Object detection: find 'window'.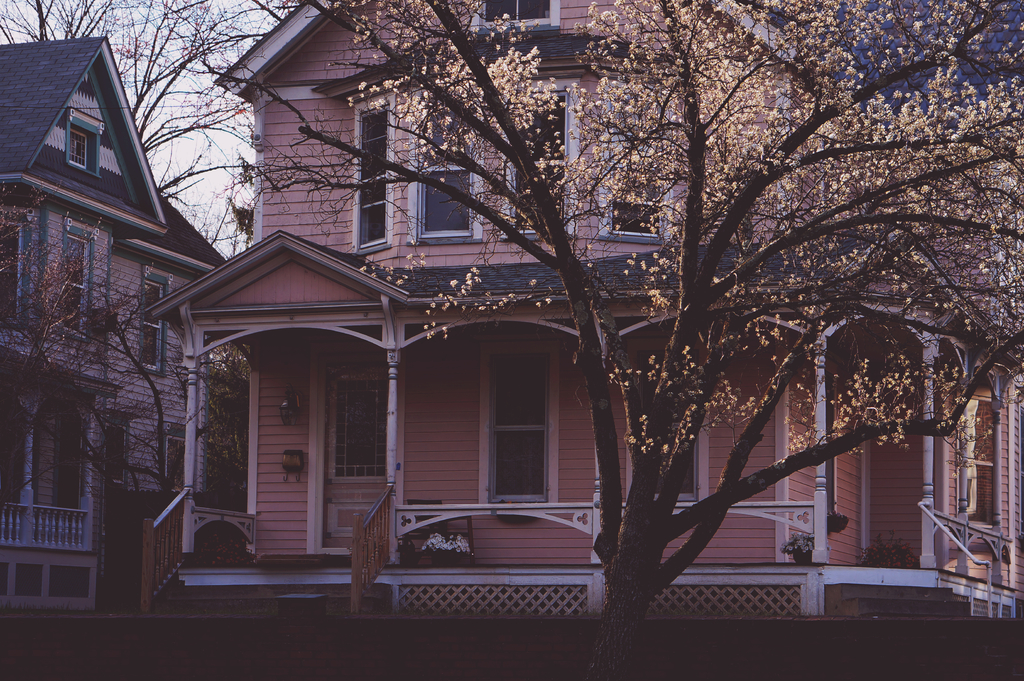
bbox(350, 96, 395, 250).
